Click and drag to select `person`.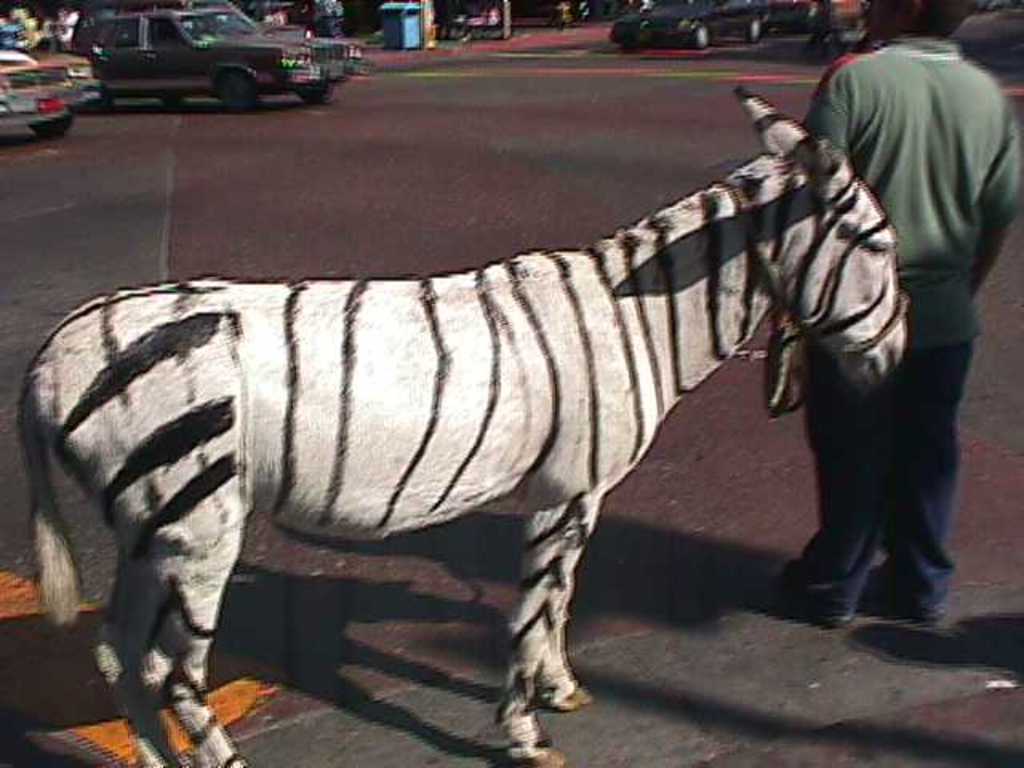
Selection: pyautogui.locateOnScreen(776, 0, 1016, 642).
